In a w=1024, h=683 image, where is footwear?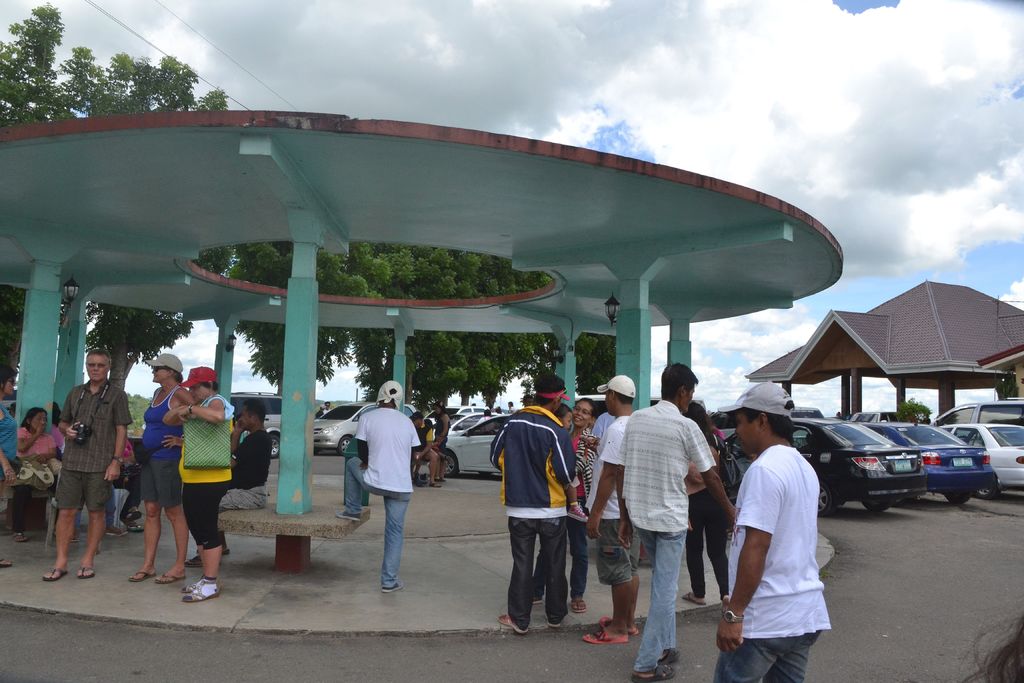
587:616:632:640.
